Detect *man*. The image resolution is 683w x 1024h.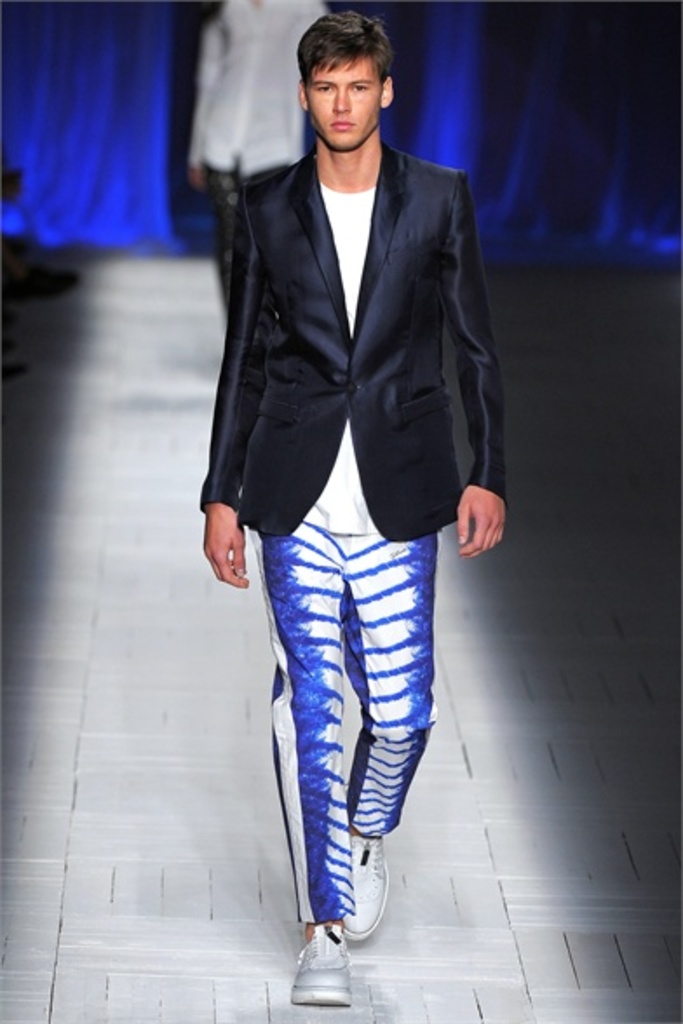
183,21,509,904.
